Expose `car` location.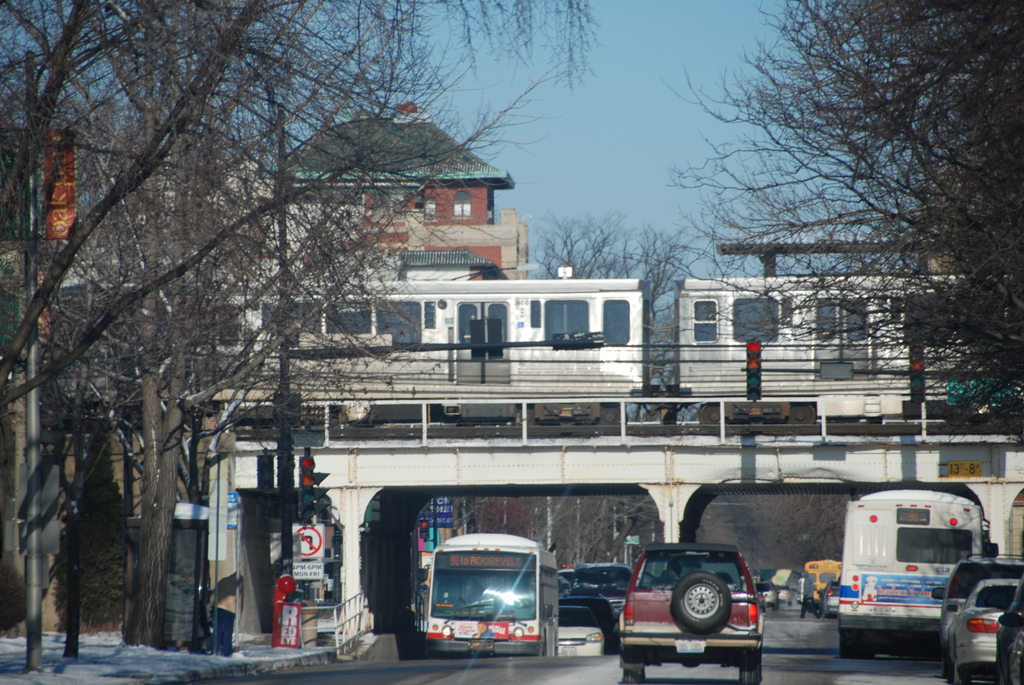
Exposed at BBox(938, 560, 1023, 644).
